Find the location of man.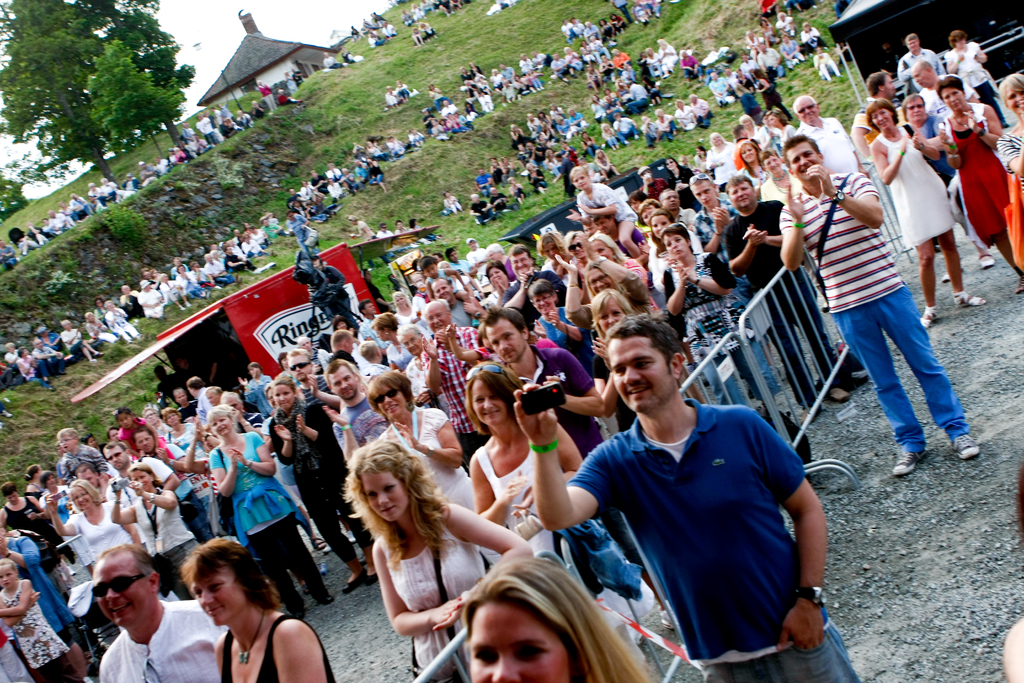
Location: (791, 94, 866, 177).
